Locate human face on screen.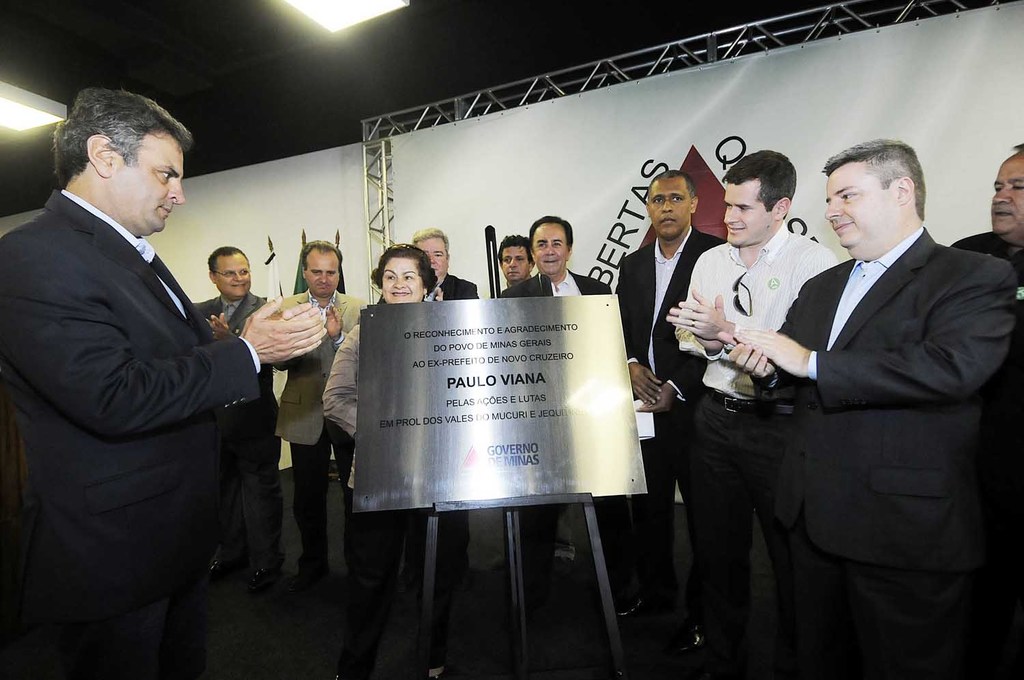
On screen at 420:234:451:282.
